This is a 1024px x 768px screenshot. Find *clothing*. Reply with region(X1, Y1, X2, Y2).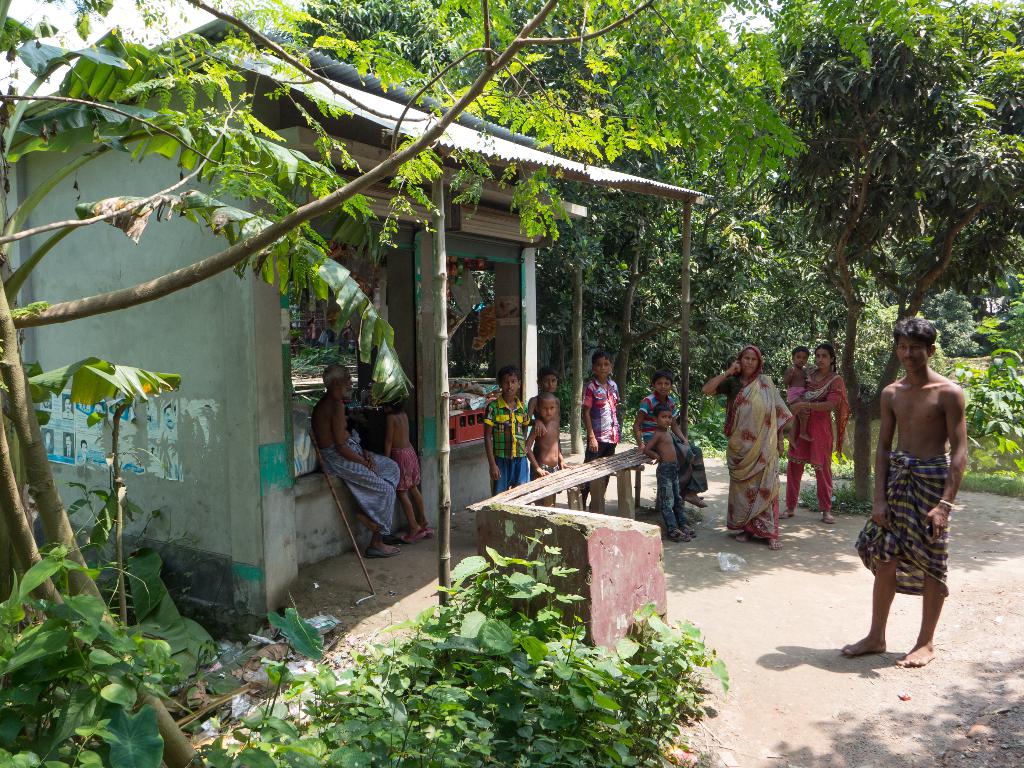
region(630, 390, 709, 496).
